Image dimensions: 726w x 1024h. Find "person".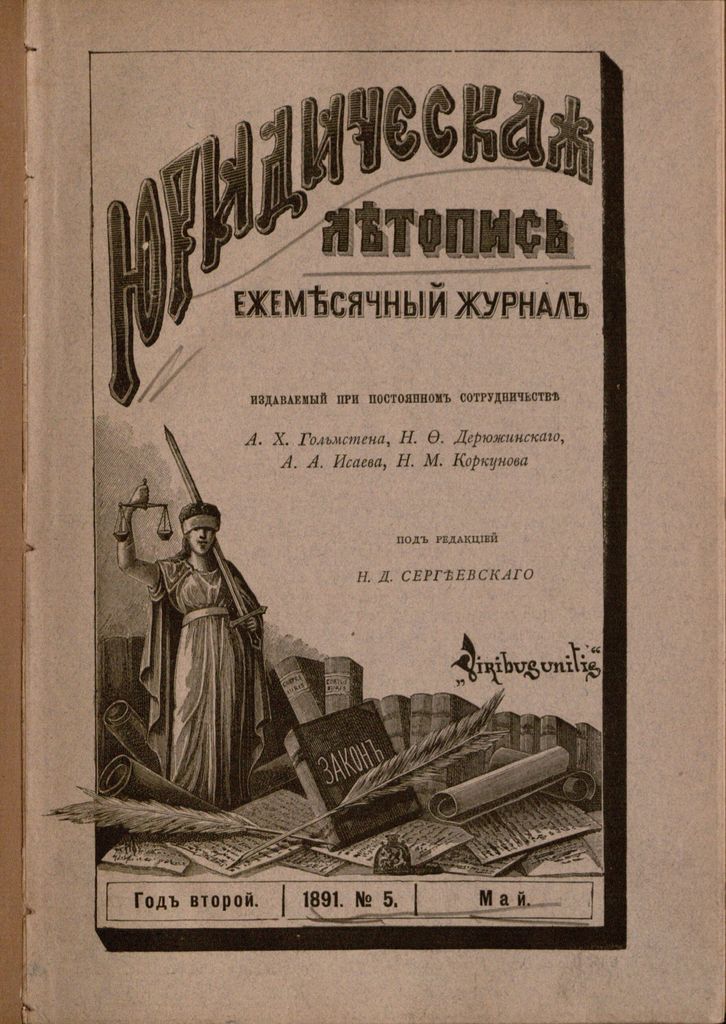
<box>118,484,268,810</box>.
